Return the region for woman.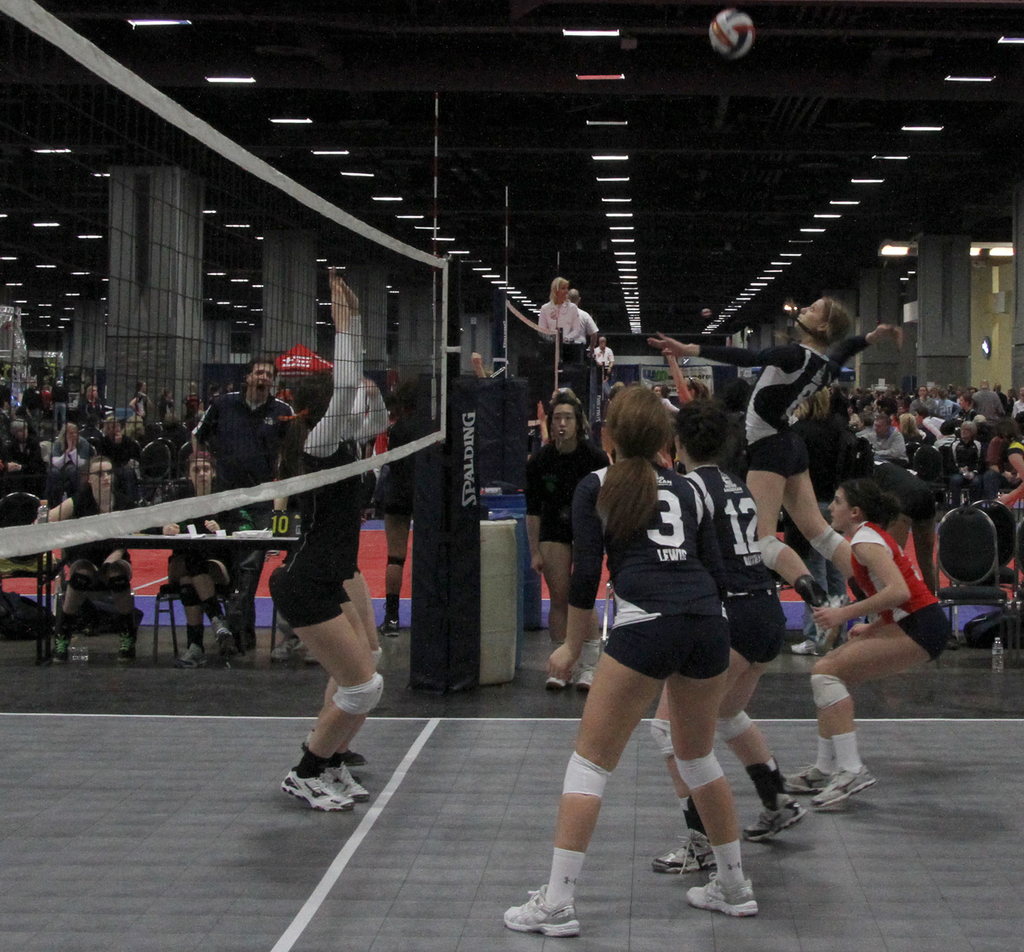
[278,275,397,814].
